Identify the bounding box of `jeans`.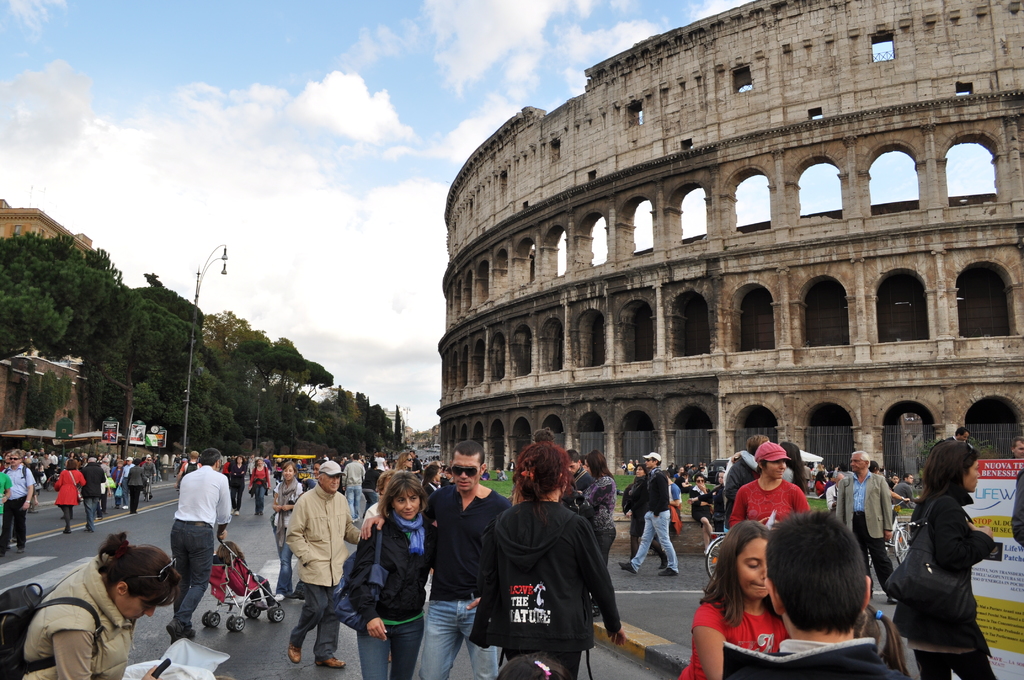
x1=356 y1=622 x2=420 y2=679.
